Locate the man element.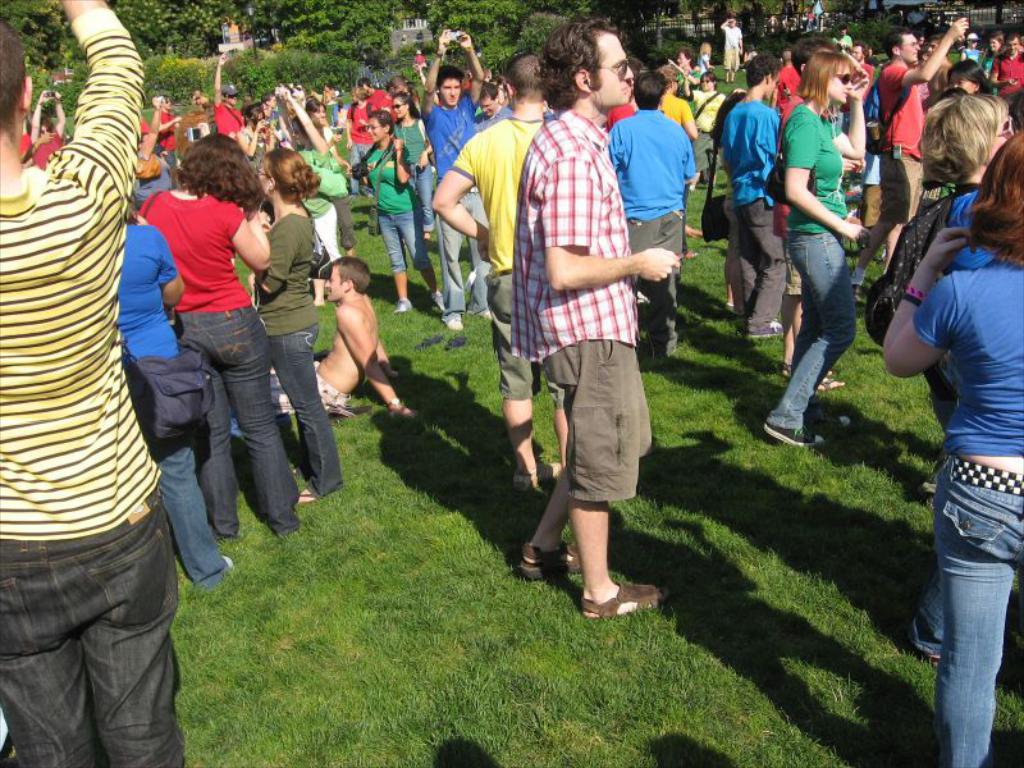
Element bbox: select_region(434, 51, 558, 492).
